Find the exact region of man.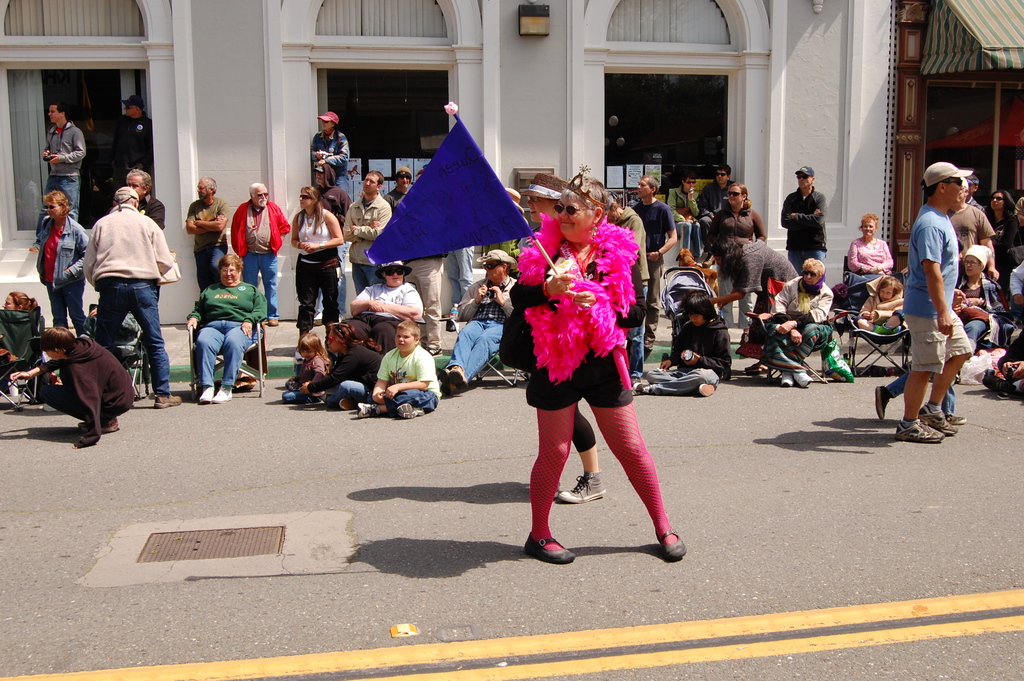
Exact region: (897,162,977,441).
